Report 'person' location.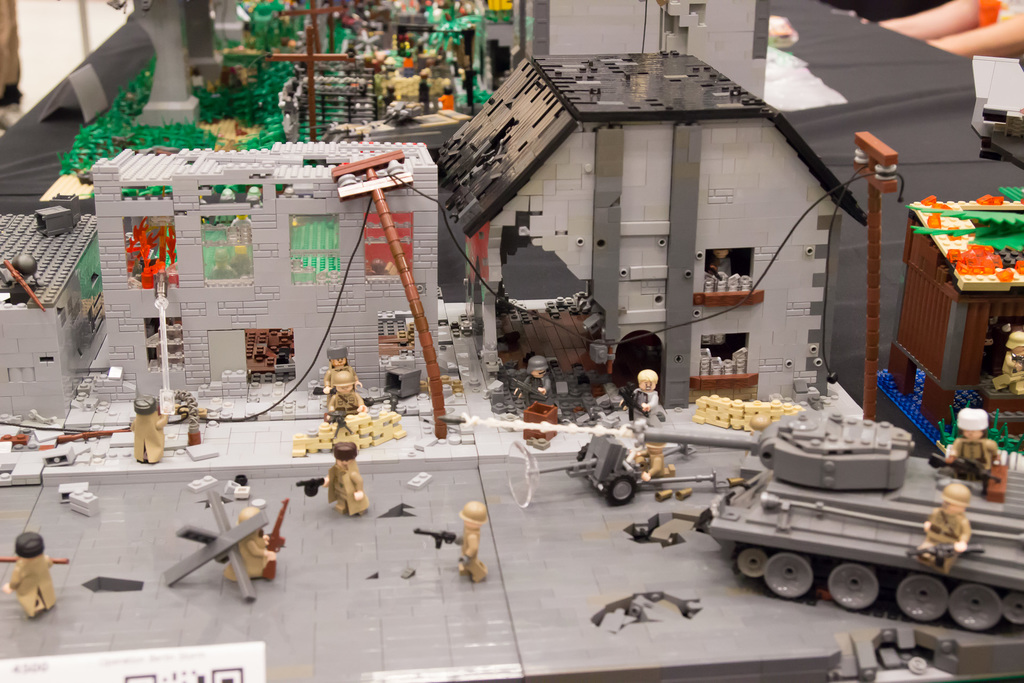
Report: bbox(0, 254, 44, 287).
